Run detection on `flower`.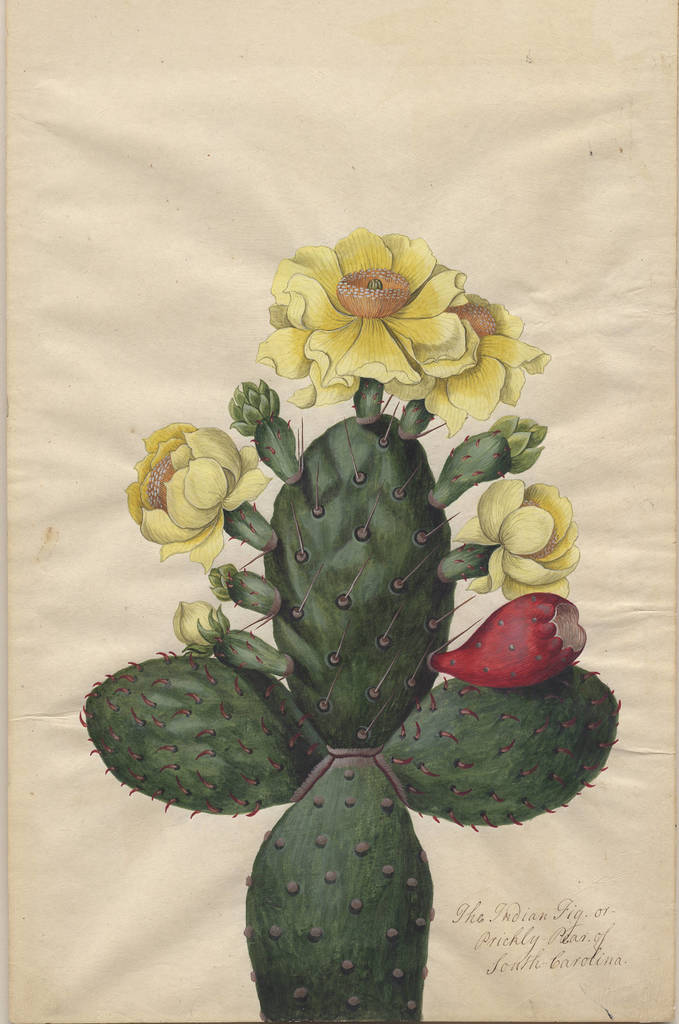
Result: x1=388 y1=294 x2=548 y2=433.
